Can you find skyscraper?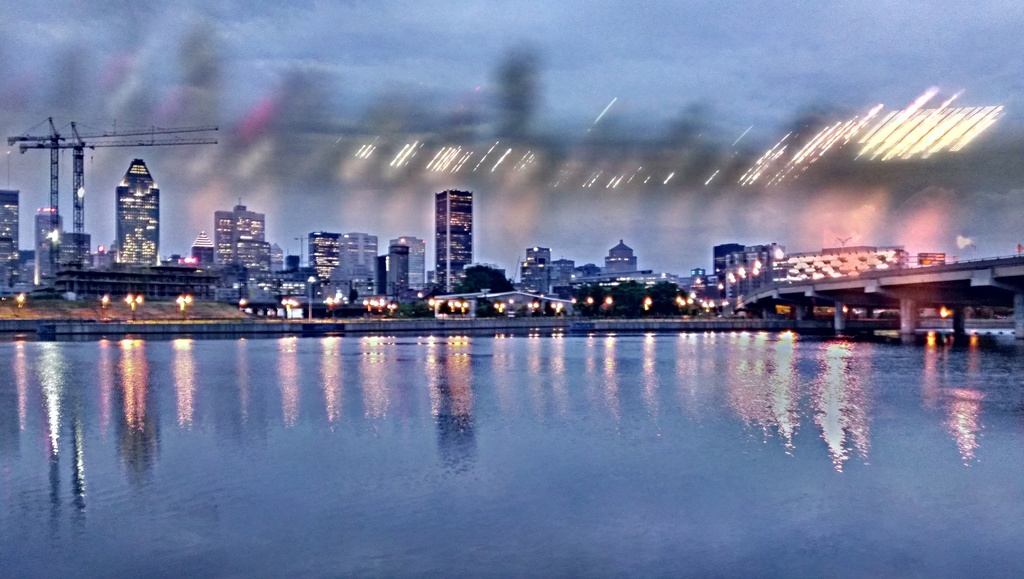
Yes, bounding box: pyautogui.locateOnScreen(390, 231, 427, 296).
